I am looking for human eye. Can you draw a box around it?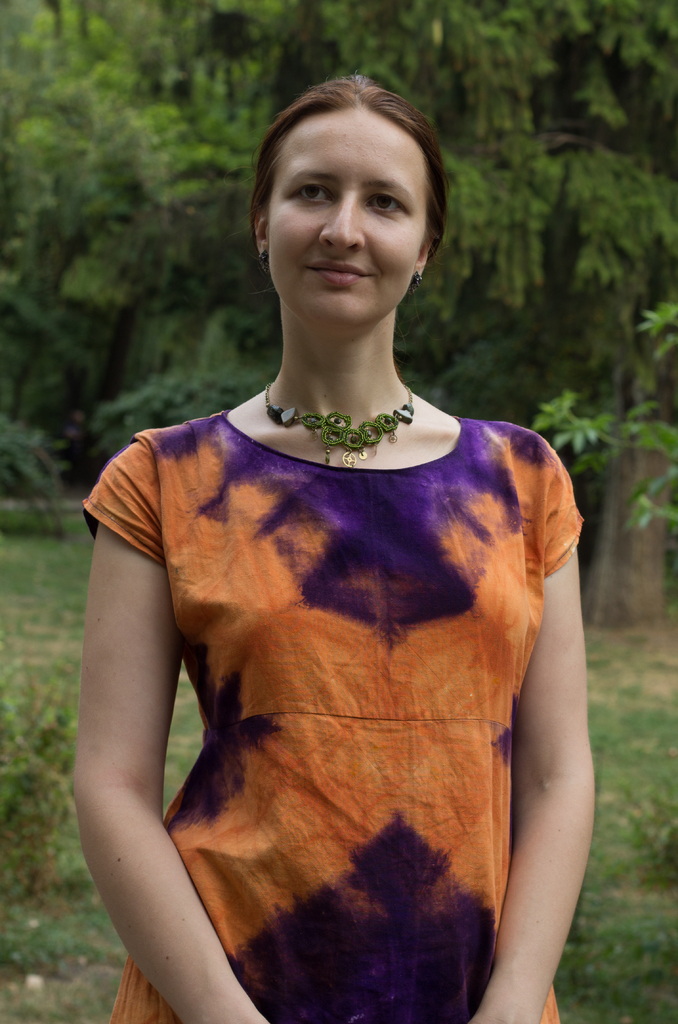
Sure, the bounding box is region(363, 192, 408, 215).
